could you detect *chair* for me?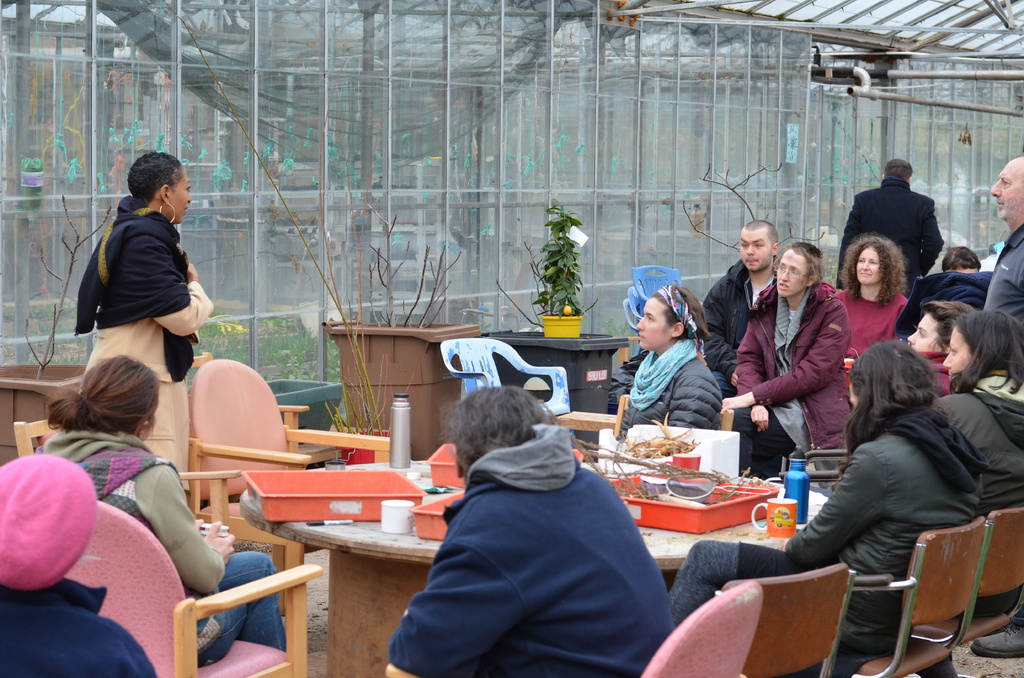
Detection result: 908 508 1023 677.
